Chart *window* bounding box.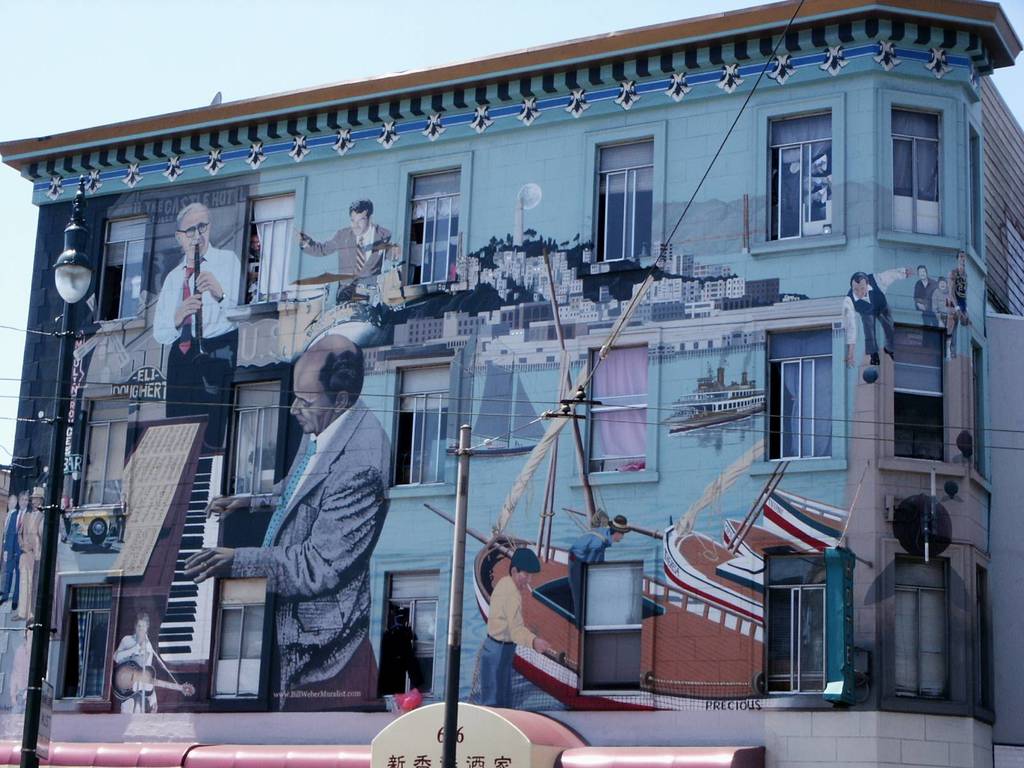
Charted: detection(759, 320, 847, 461).
